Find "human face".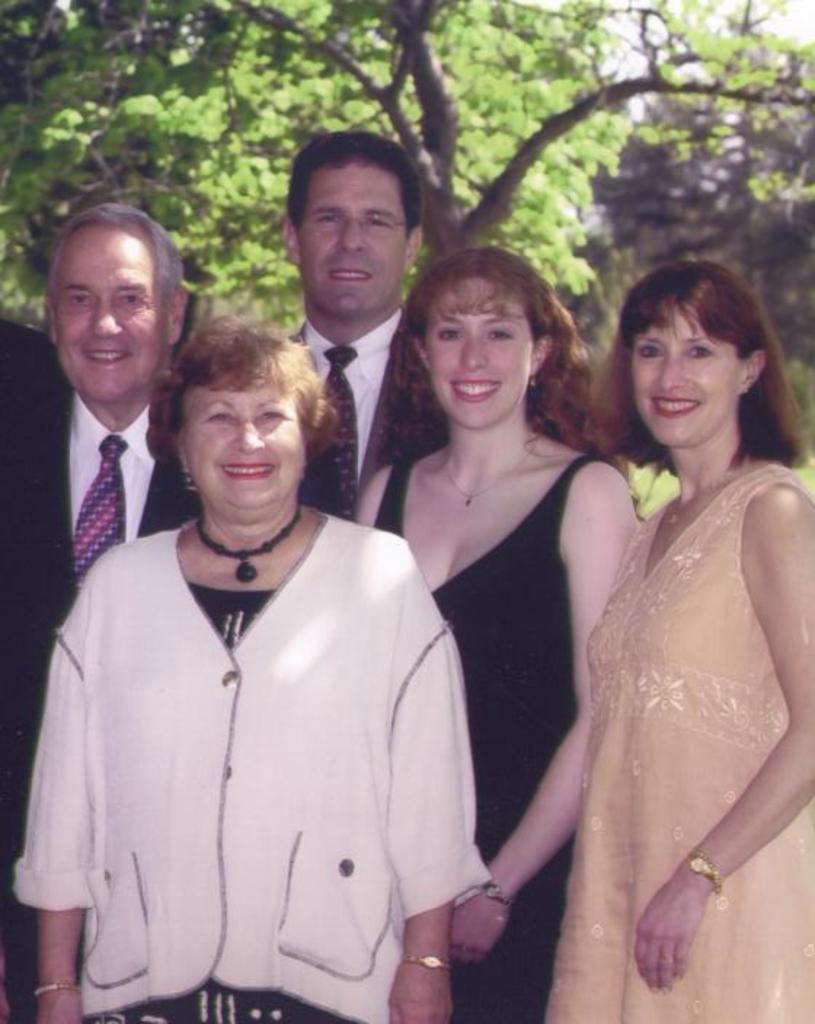
locate(630, 300, 741, 447).
